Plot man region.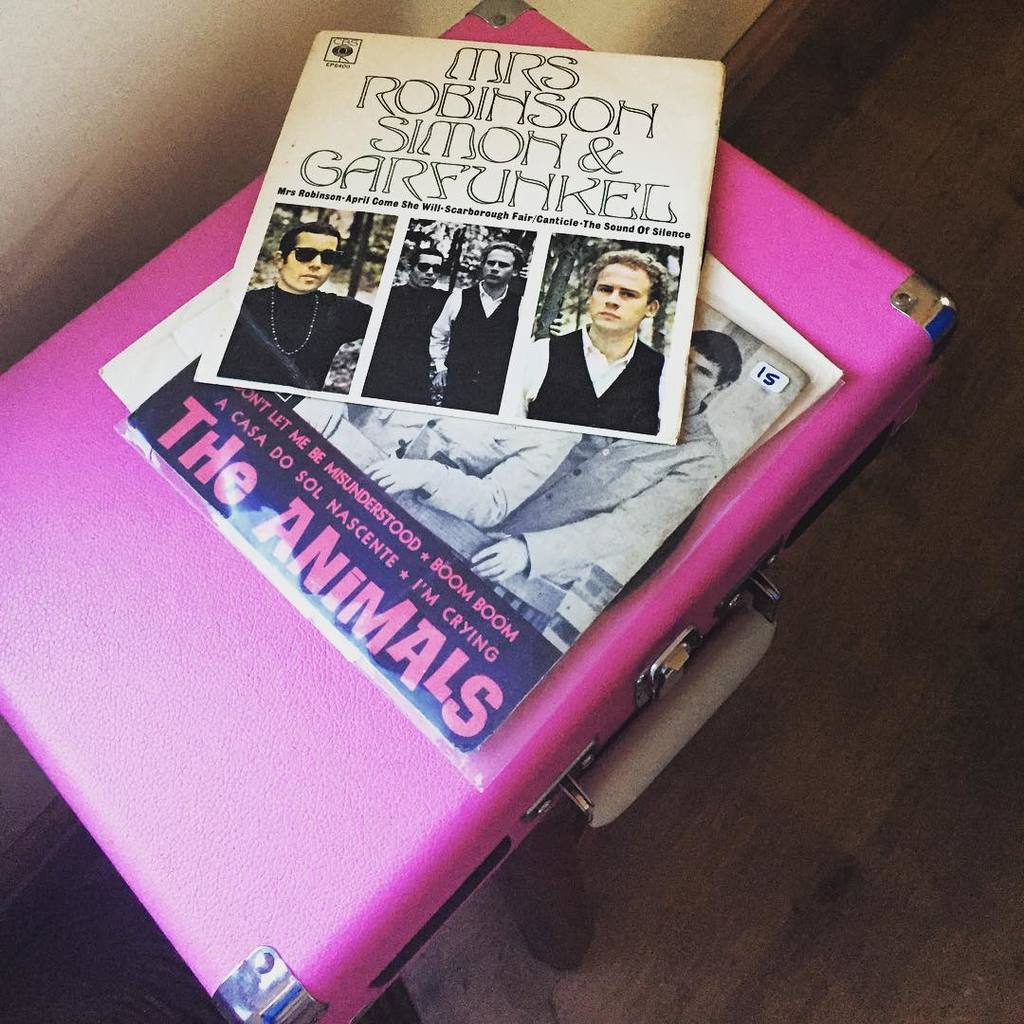
Plotted at Rect(470, 335, 746, 585).
